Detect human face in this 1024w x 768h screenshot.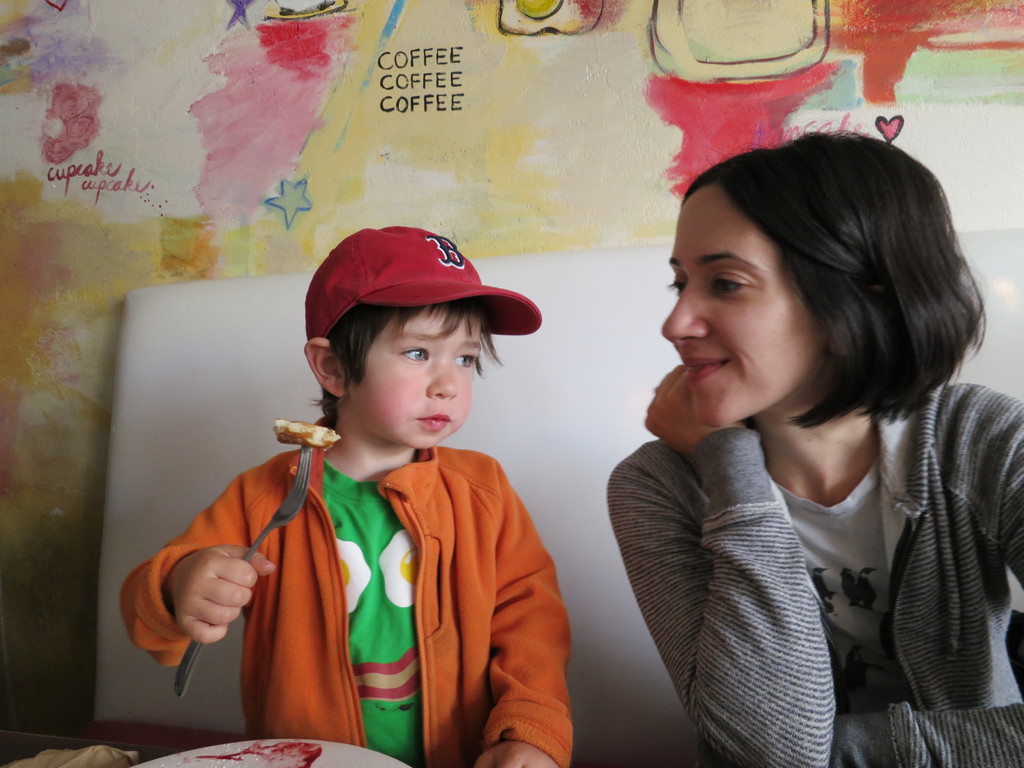
Detection: l=657, t=182, r=820, b=424.
